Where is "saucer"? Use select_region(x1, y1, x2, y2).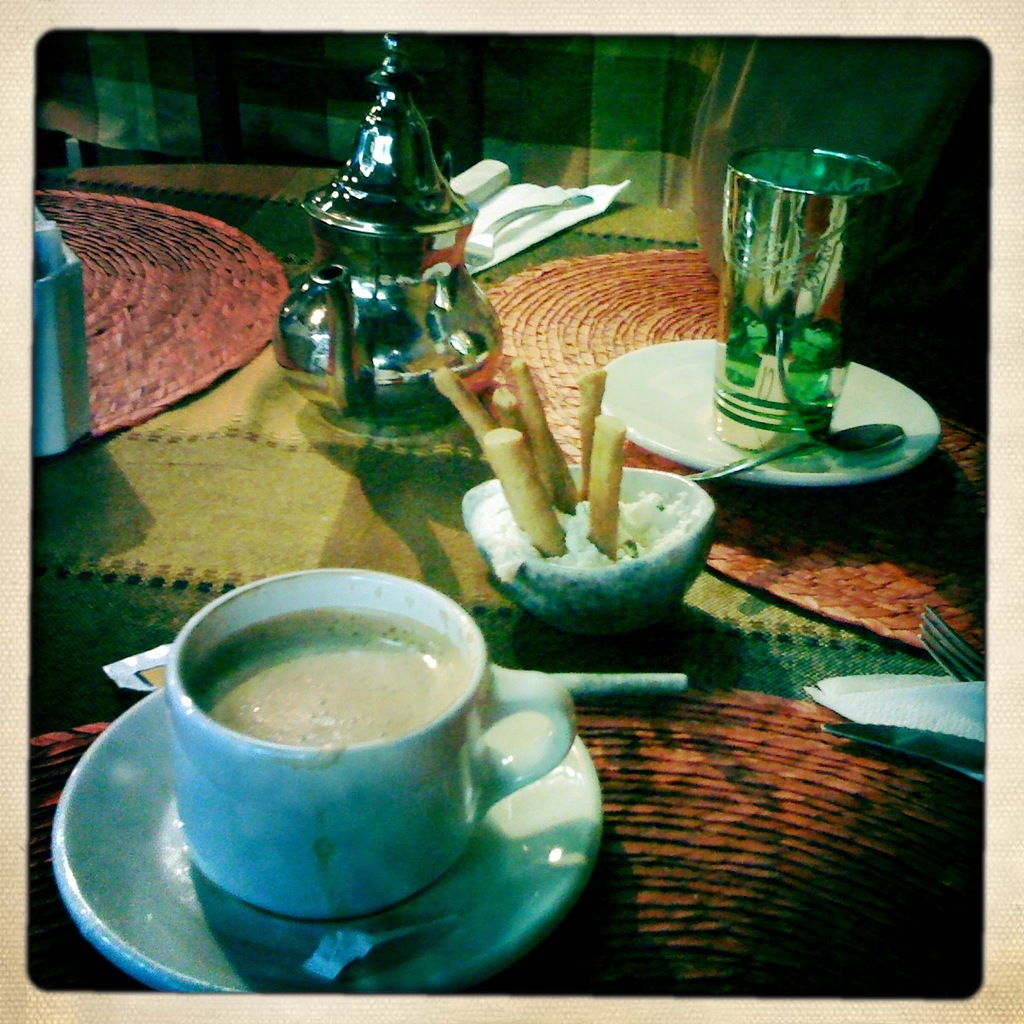
select_region(49, 686, 603, 994).
